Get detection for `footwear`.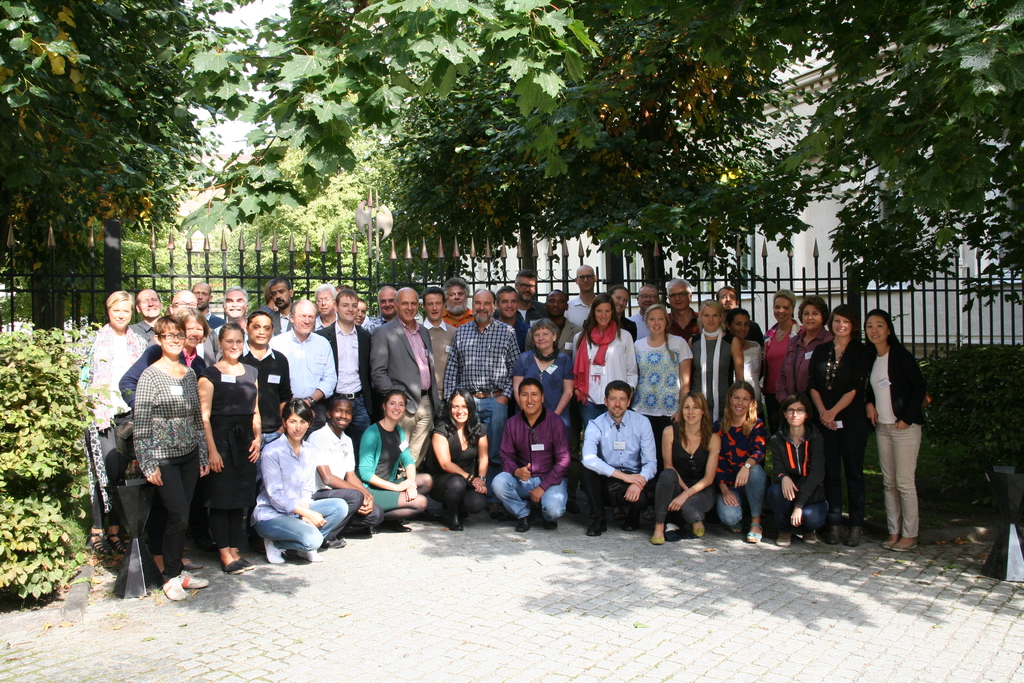
Detection: crop(543, 518, 556, 534).
